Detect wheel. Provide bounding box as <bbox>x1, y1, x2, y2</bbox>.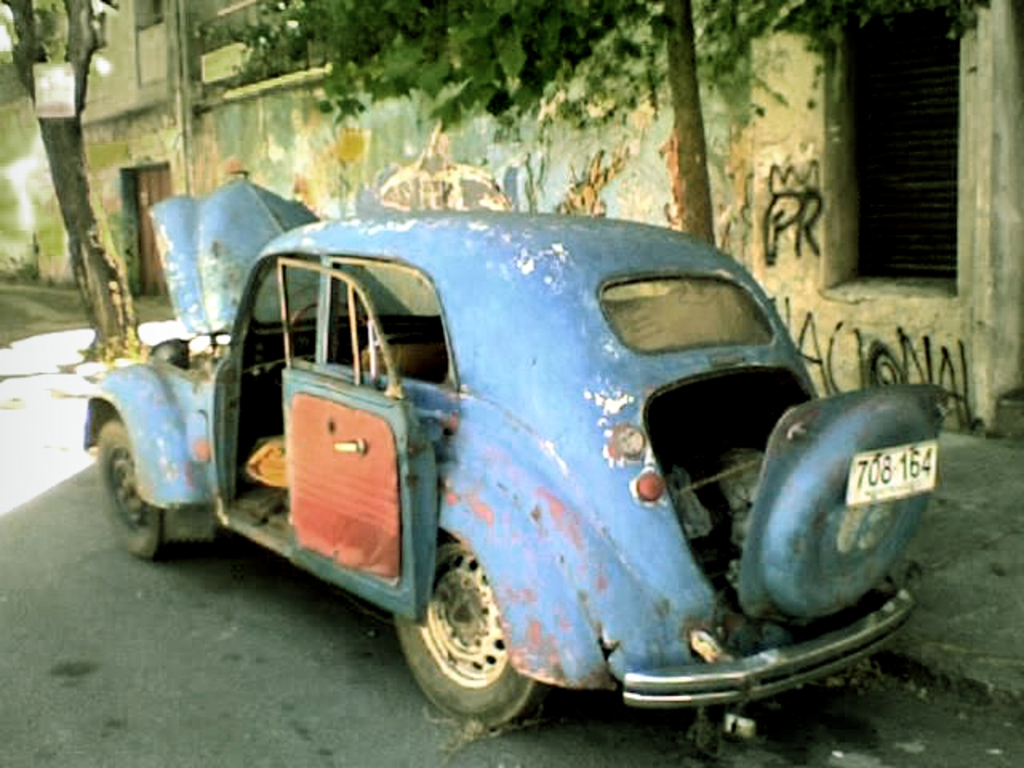
<bbox>96, 418, 179, 562</bbox>.
